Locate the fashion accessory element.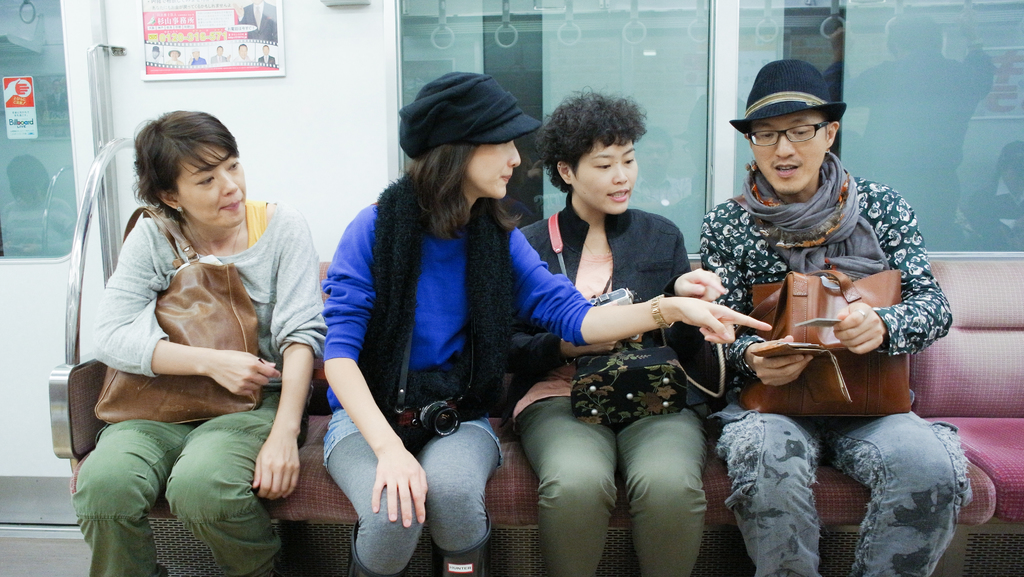
Element bbox: x1=95, y1=203, x2=259, y2=425.
